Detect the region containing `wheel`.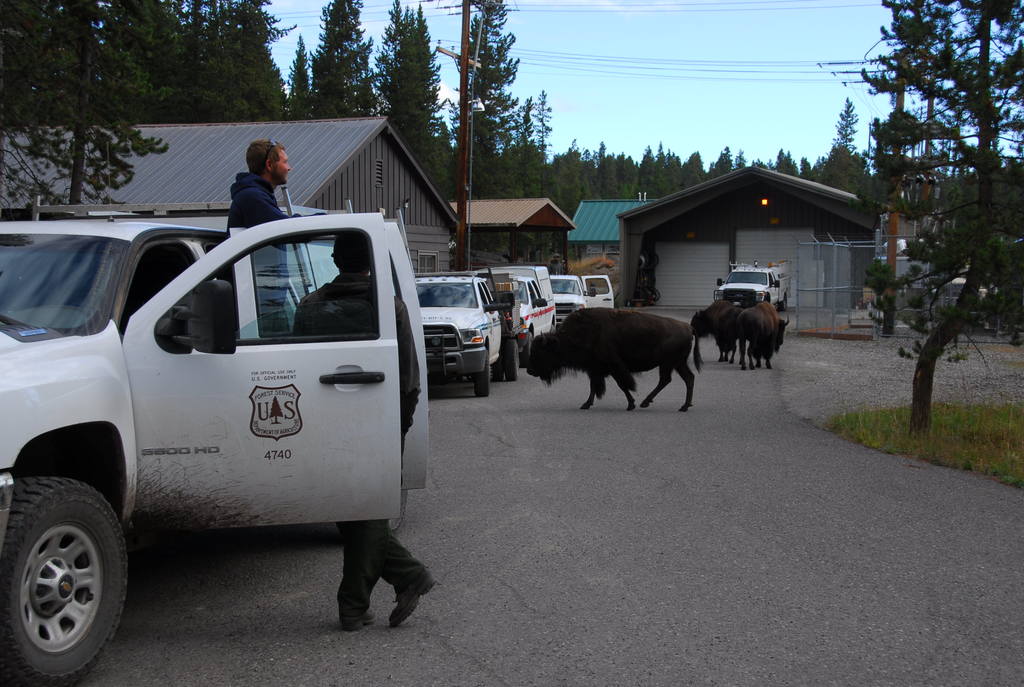
bbox=(492, 361, 502, 383).
